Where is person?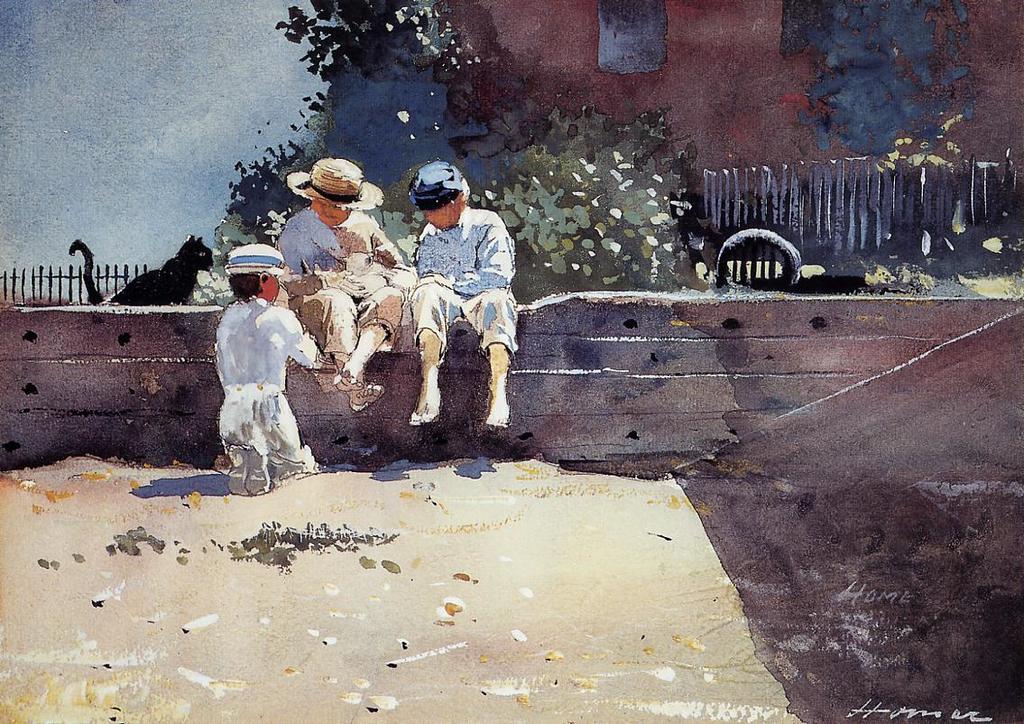
210,233,305,489.
